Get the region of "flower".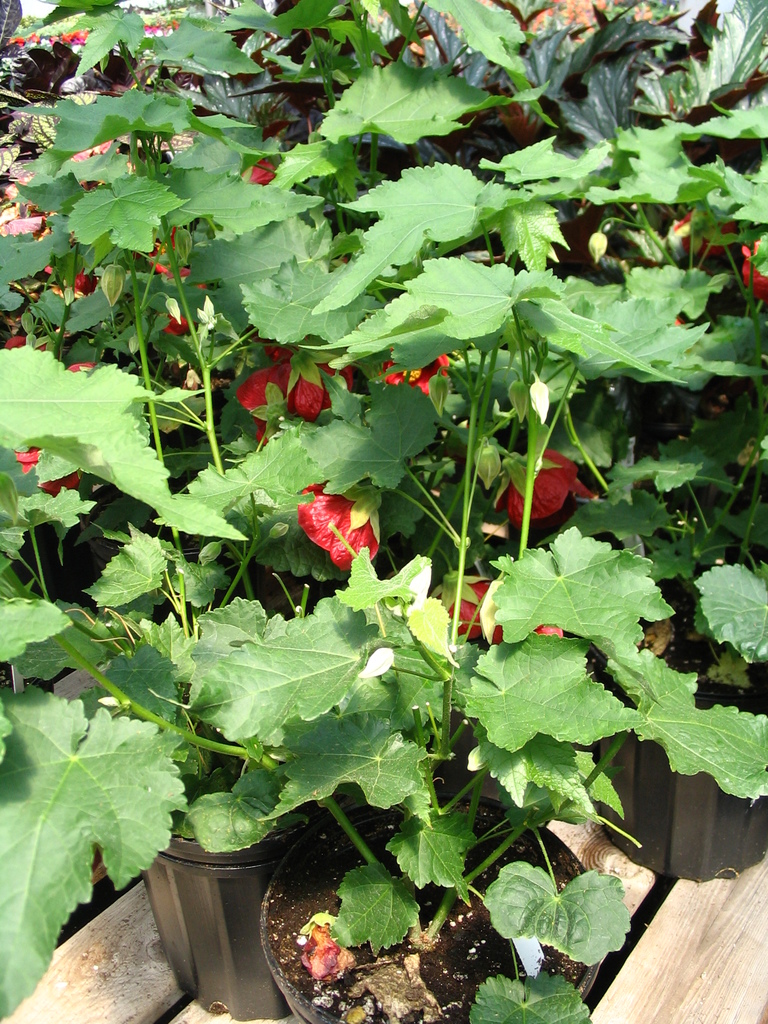
BBox(432, 574, 562, 648).
